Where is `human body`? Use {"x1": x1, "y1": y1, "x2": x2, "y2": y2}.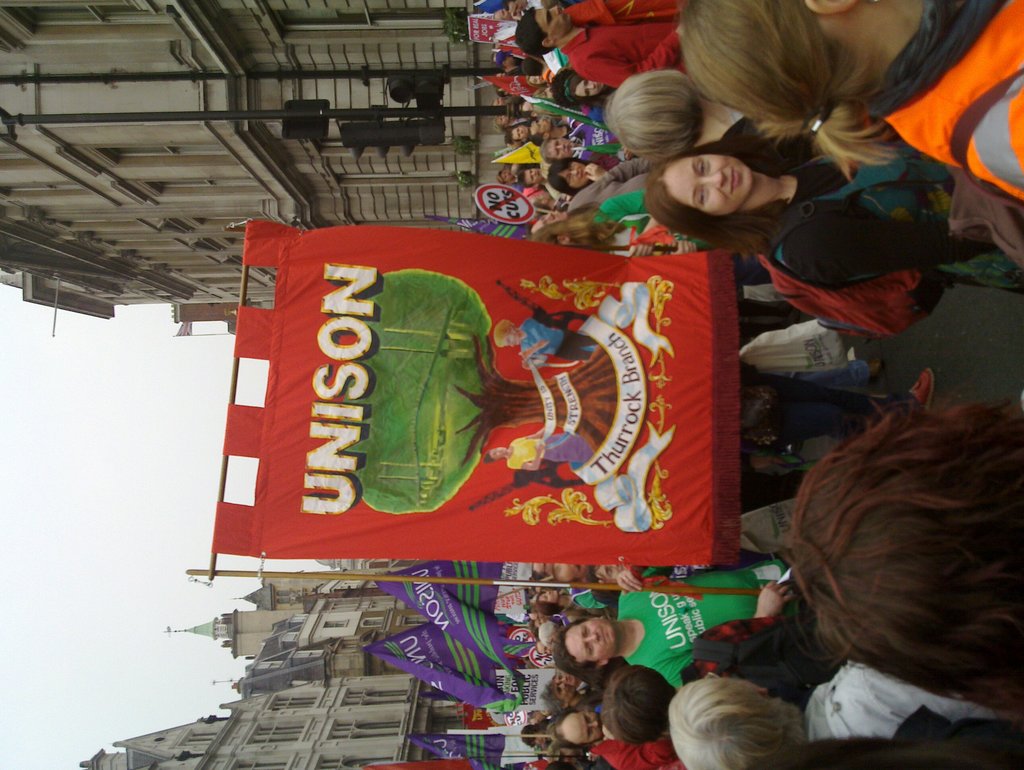
{"x1": 768, "y1": 138, "x2": 1021, "y2": 297}.
